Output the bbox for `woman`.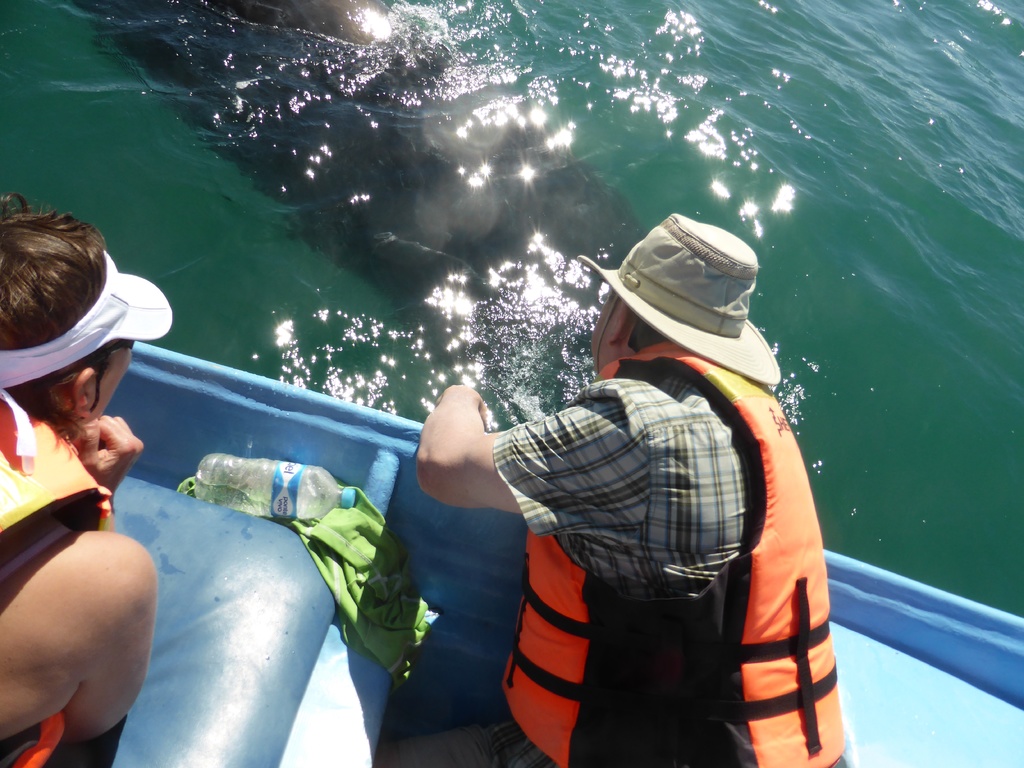
<box>0,219,201,767</box>.
